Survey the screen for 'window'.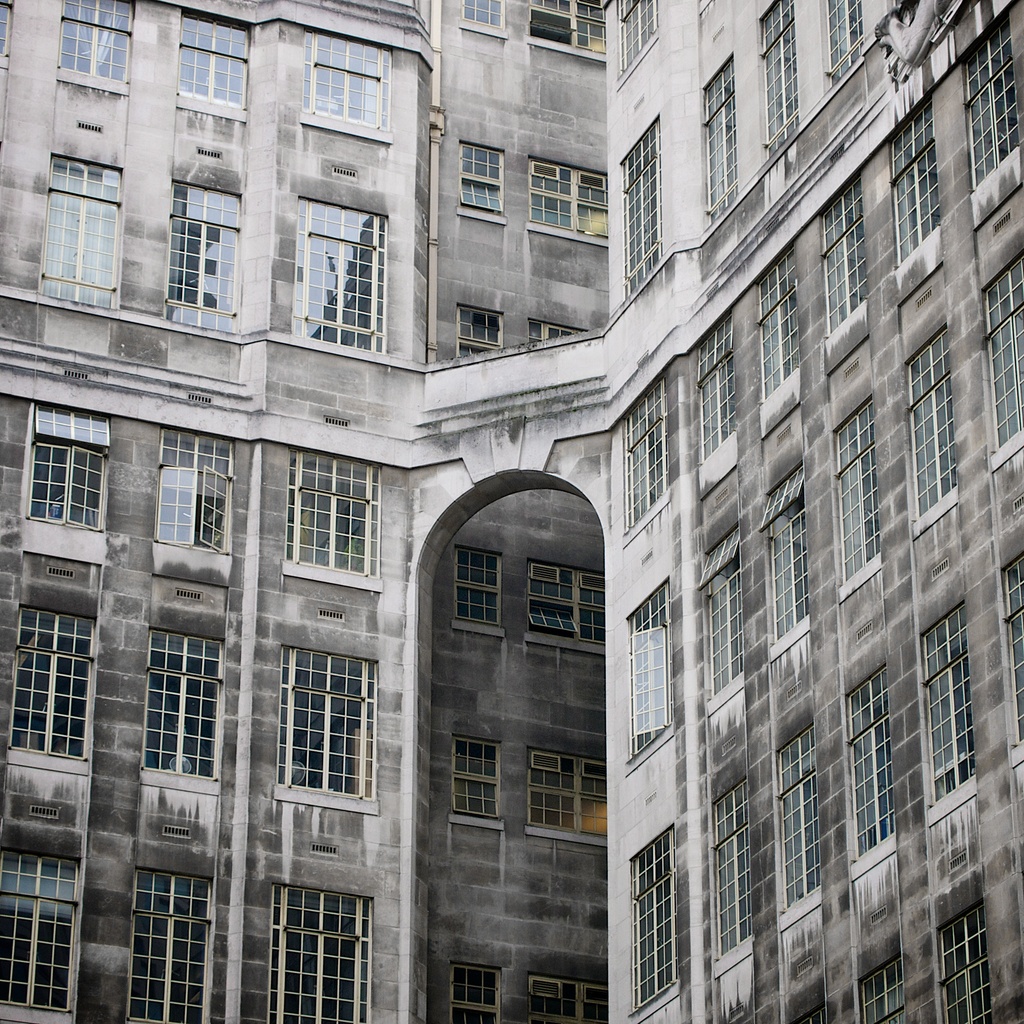
Survey found: (left=455, top=305, right=508, bottom=360).
